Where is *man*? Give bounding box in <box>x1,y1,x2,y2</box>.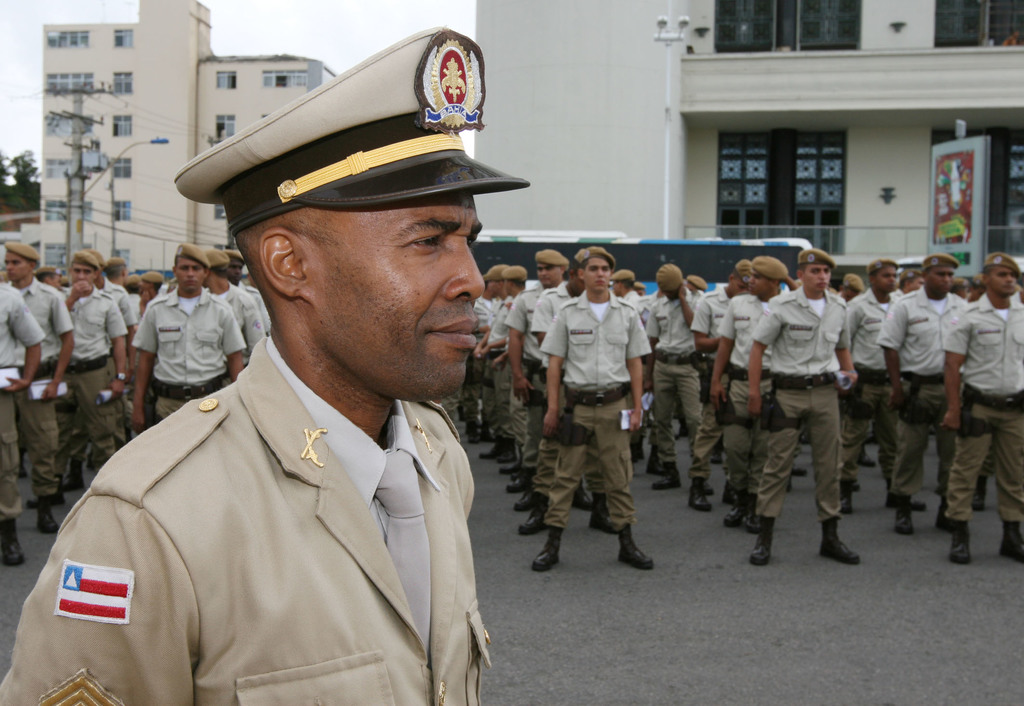
<box>200,249,269,390</box>.
